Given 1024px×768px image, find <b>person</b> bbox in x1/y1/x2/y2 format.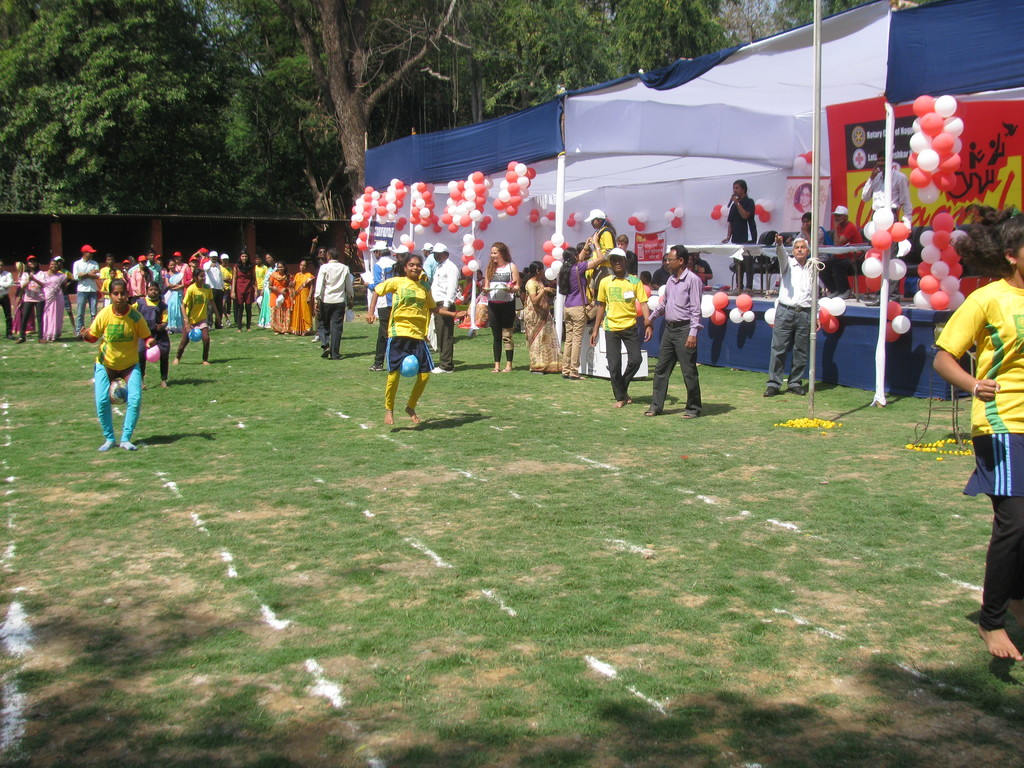
100/253/127/298.
